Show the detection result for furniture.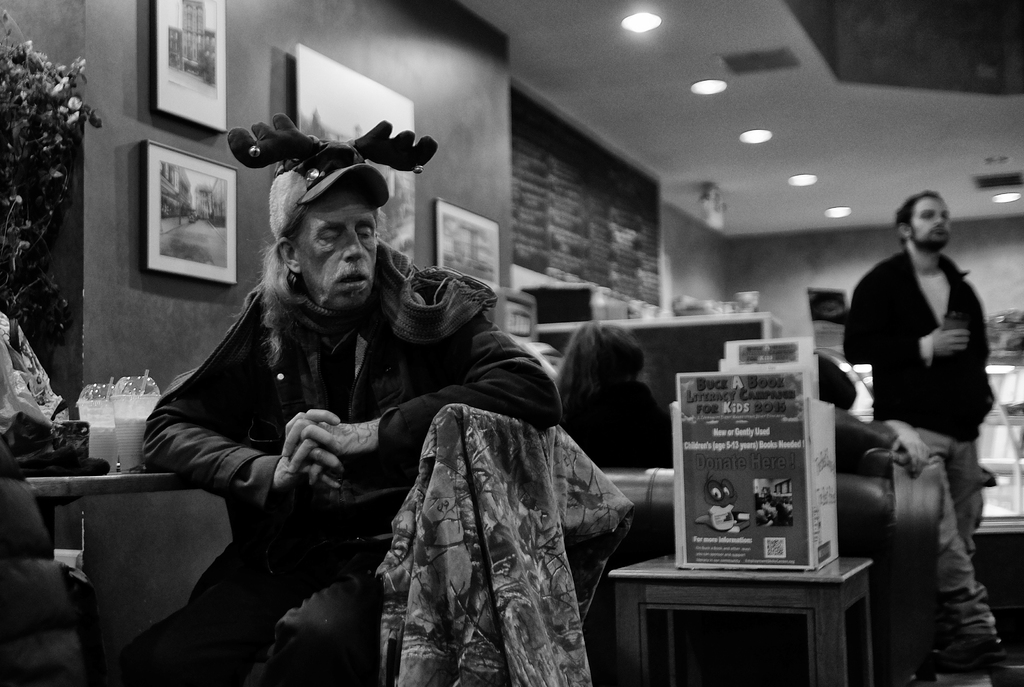
bbox=[607, 551, 875, 686].
